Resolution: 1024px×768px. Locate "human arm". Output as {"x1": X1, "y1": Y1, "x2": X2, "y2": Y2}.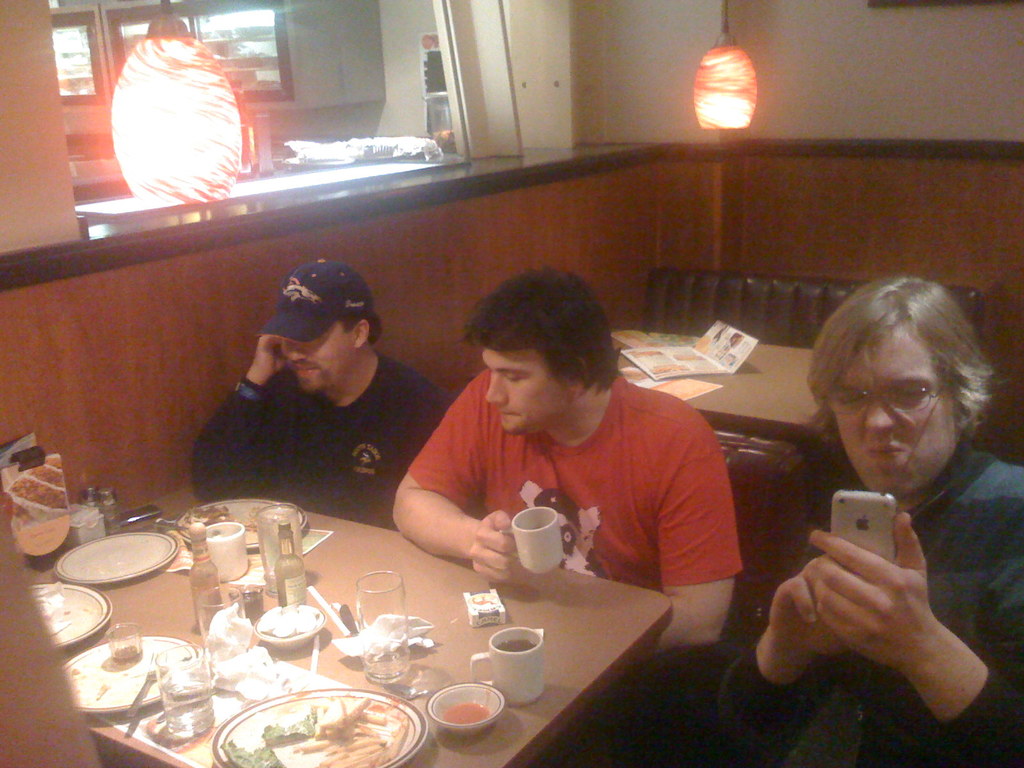
{"x1": 797, "y1": 461, "x2": 1023, "y2": 767}.
